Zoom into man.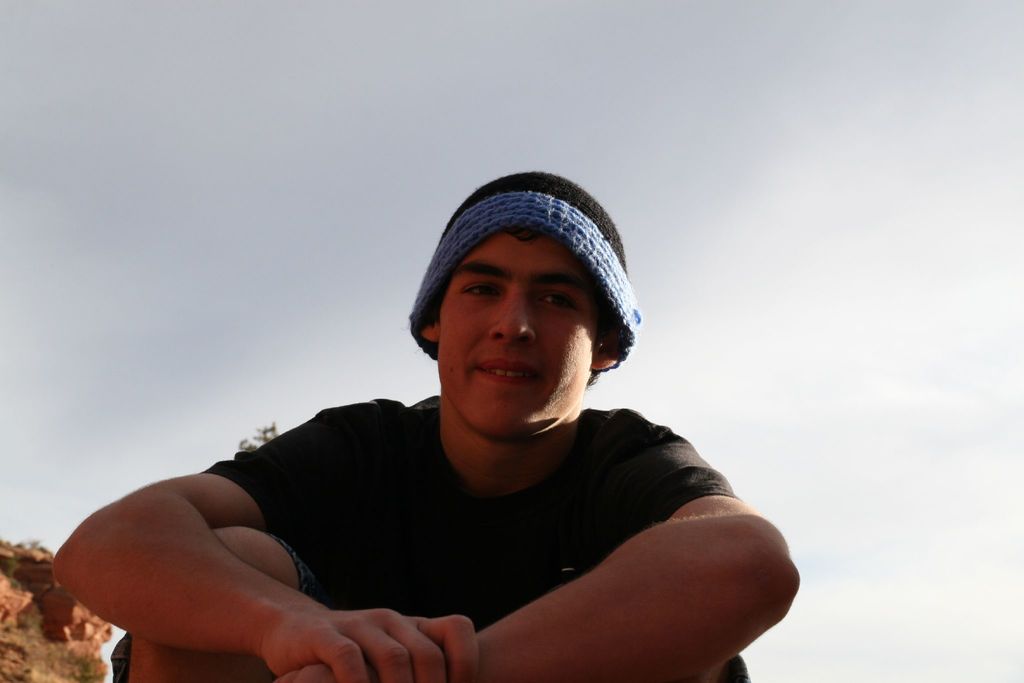
Zoom target: bbox(119, 165, 799, 654).
